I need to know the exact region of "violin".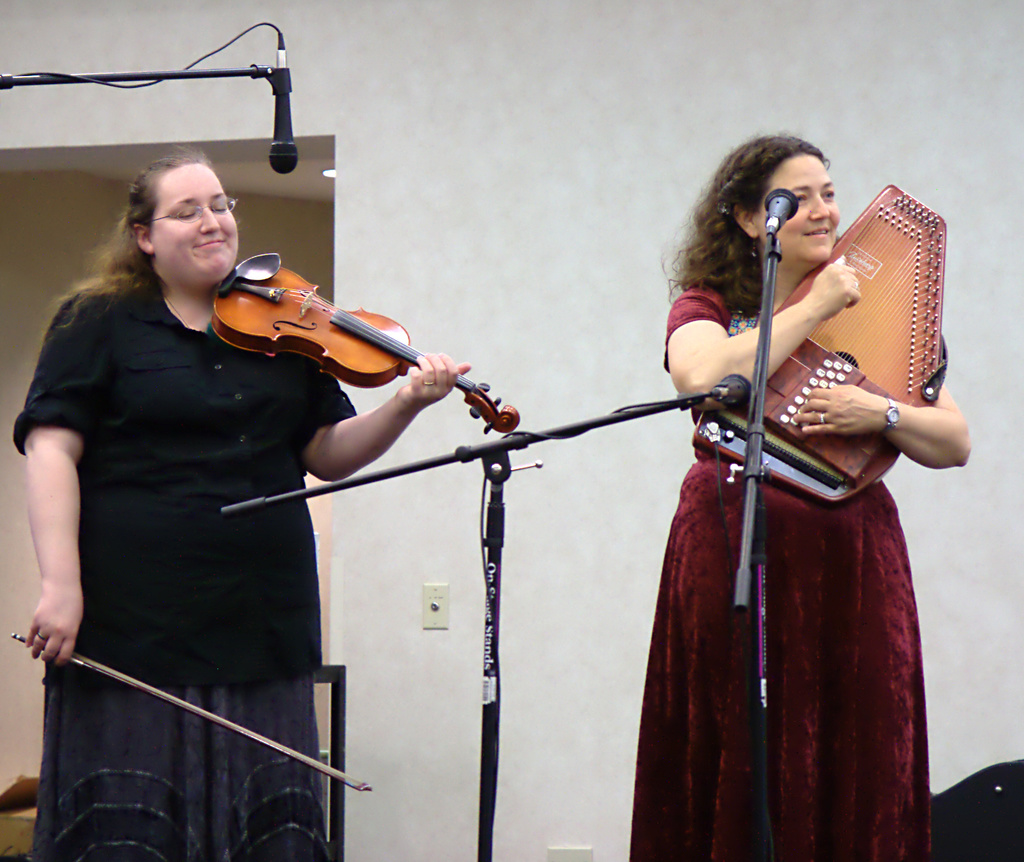
Region: bbox(177, 214, 465, 410).
